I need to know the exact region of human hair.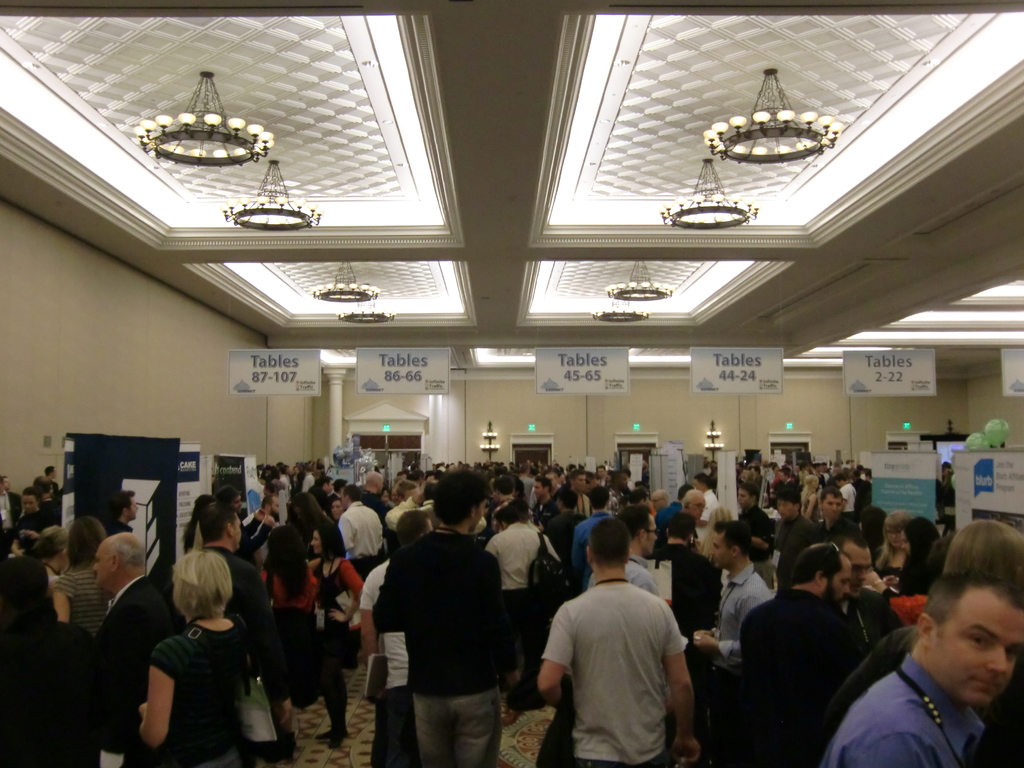
Region: detection(392, 508, 424, 540).
